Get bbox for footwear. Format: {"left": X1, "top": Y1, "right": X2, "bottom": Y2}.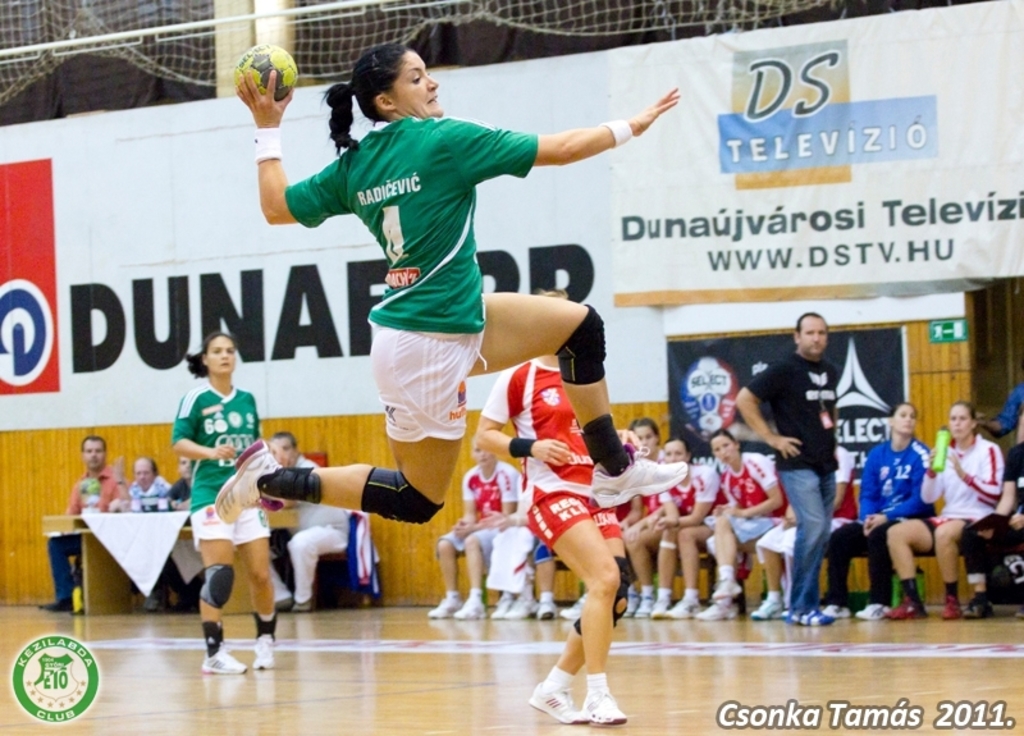
{"left": 890, "top": 596, "right": 928, "bottom": 618}.
